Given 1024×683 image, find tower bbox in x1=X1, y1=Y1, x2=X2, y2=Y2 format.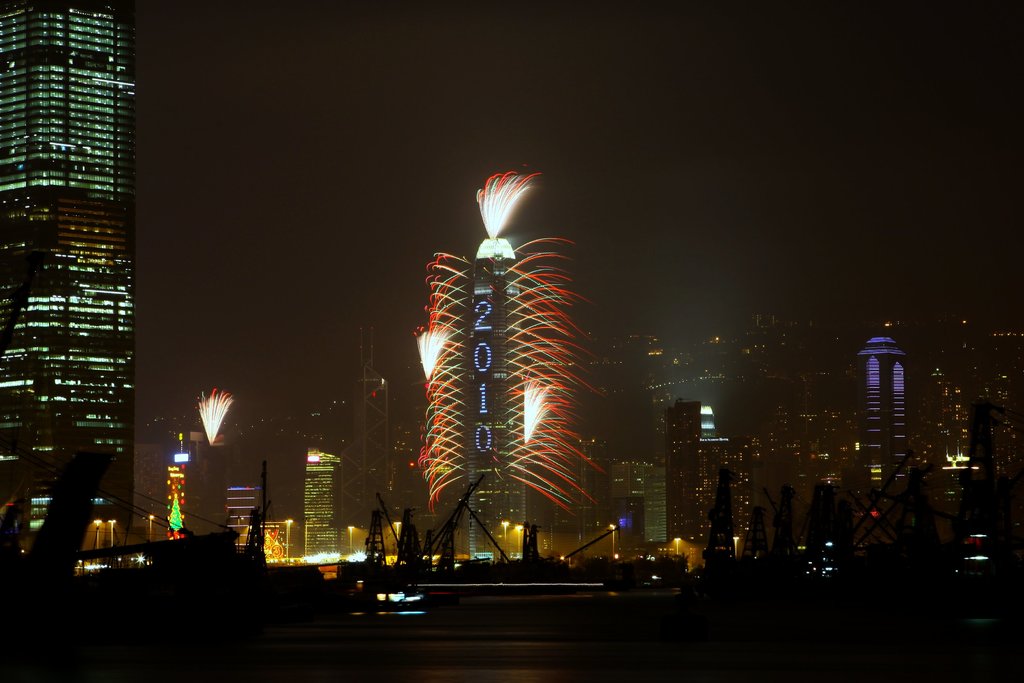
x1=465, y1=236, x2=528, y2=563.
